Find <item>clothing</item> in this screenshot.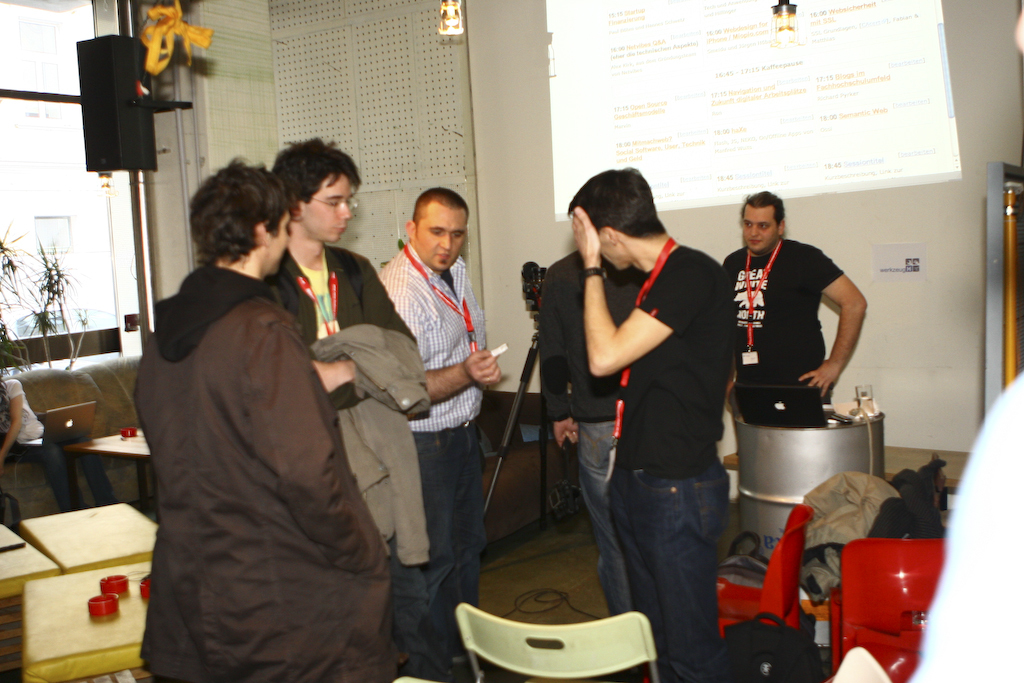
The bounding box for <item>clothing</item> is <region>610, 241, 734, 682</region>.
